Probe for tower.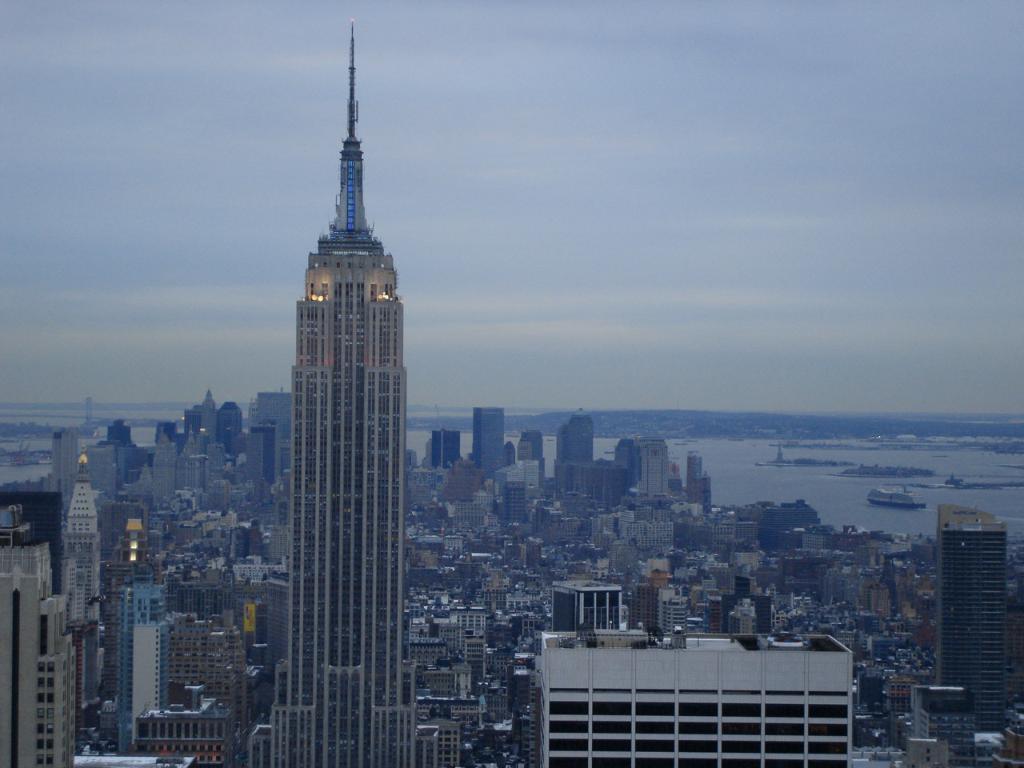
Probe result: {"left": 272, "top": 7, "right": 414, "bottom": 767}.
